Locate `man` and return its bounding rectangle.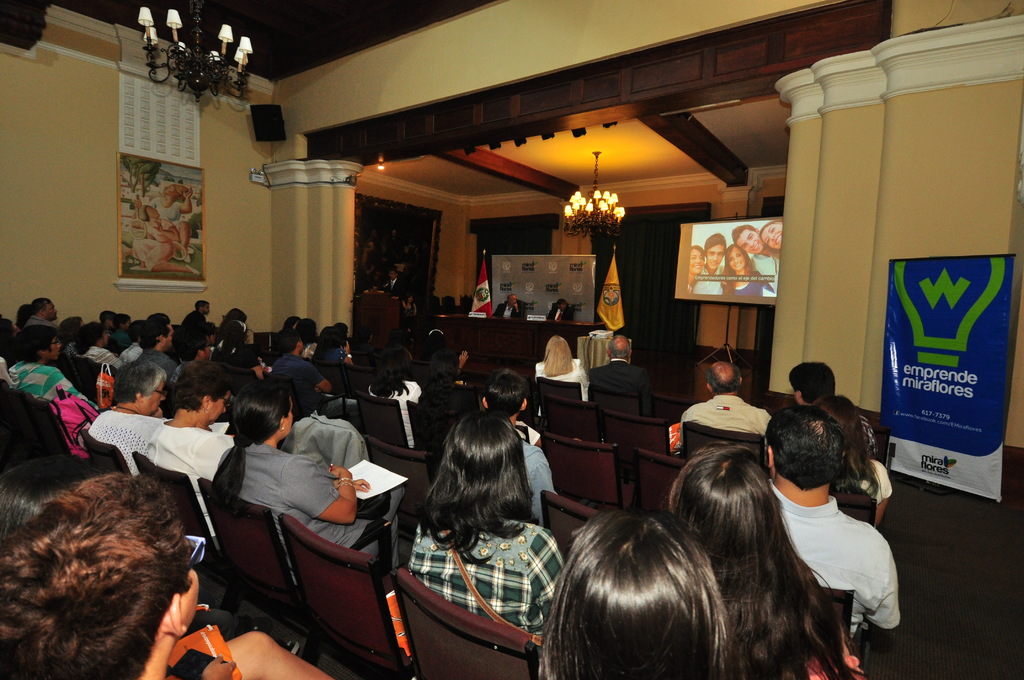
box=[491, 291, 525, 320].
